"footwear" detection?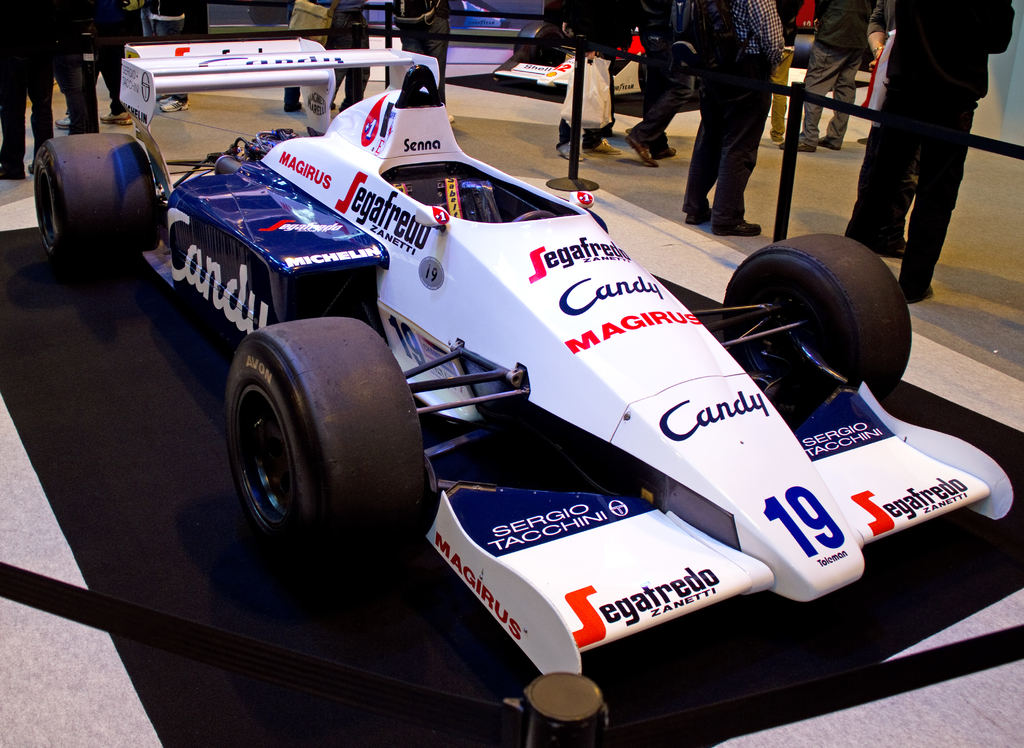
(x1=102, y1=108, x2=138, y2=126)
